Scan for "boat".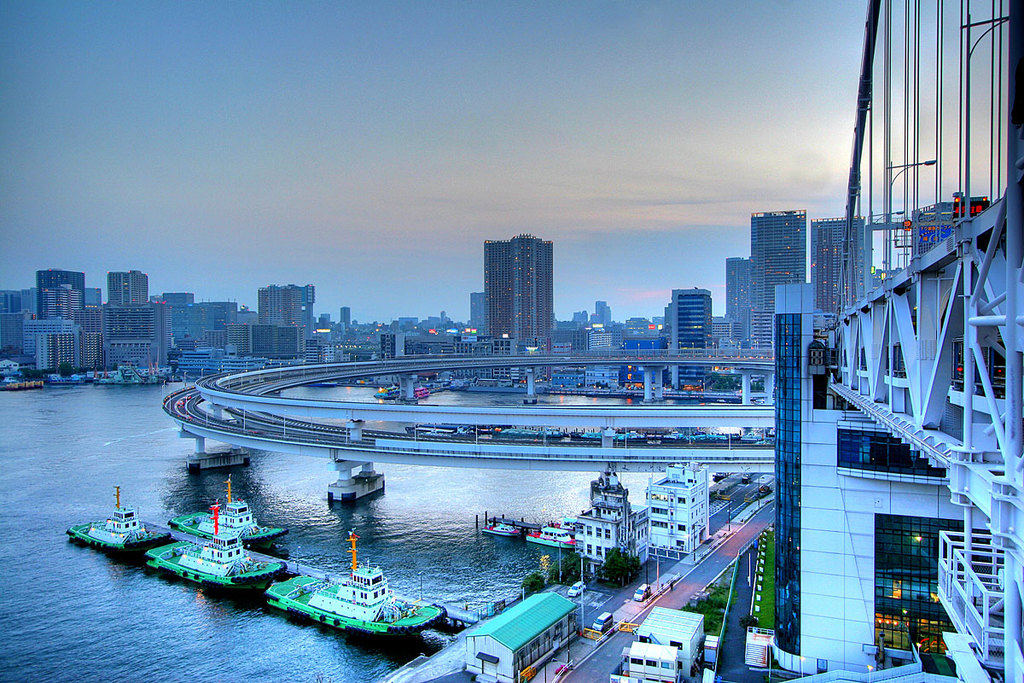
Scan result: pyautogui.locateOnScreen(482, 522, 518, 536).
